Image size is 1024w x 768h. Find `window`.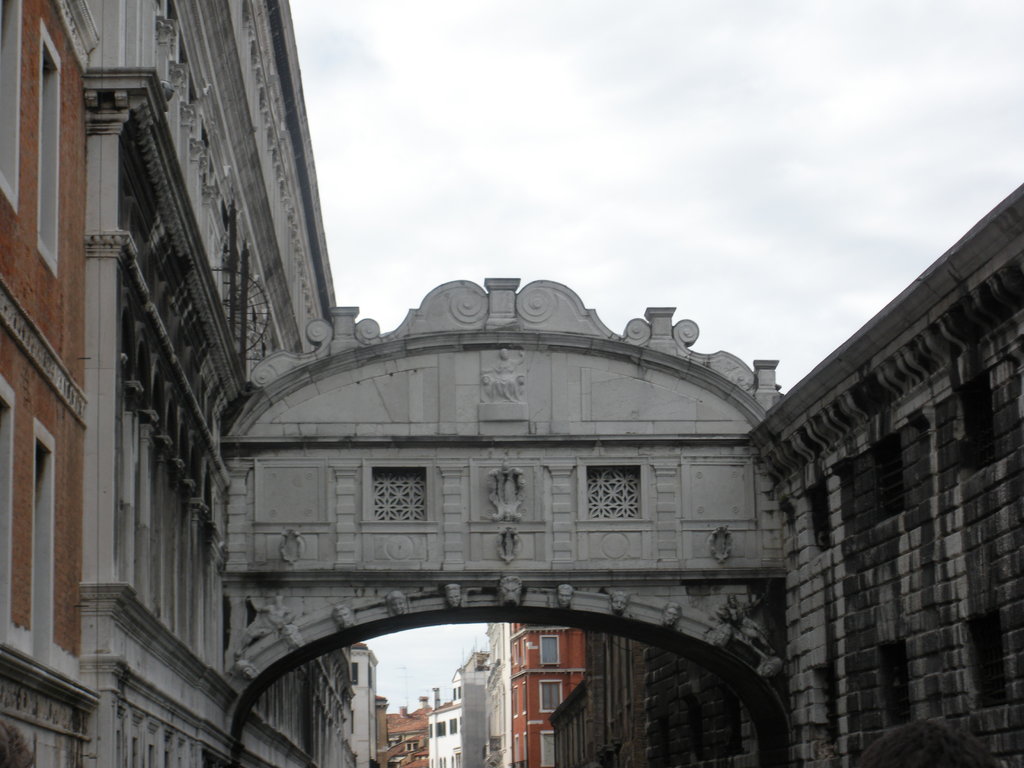
left=968, top=373, right=988, bottom=481.
